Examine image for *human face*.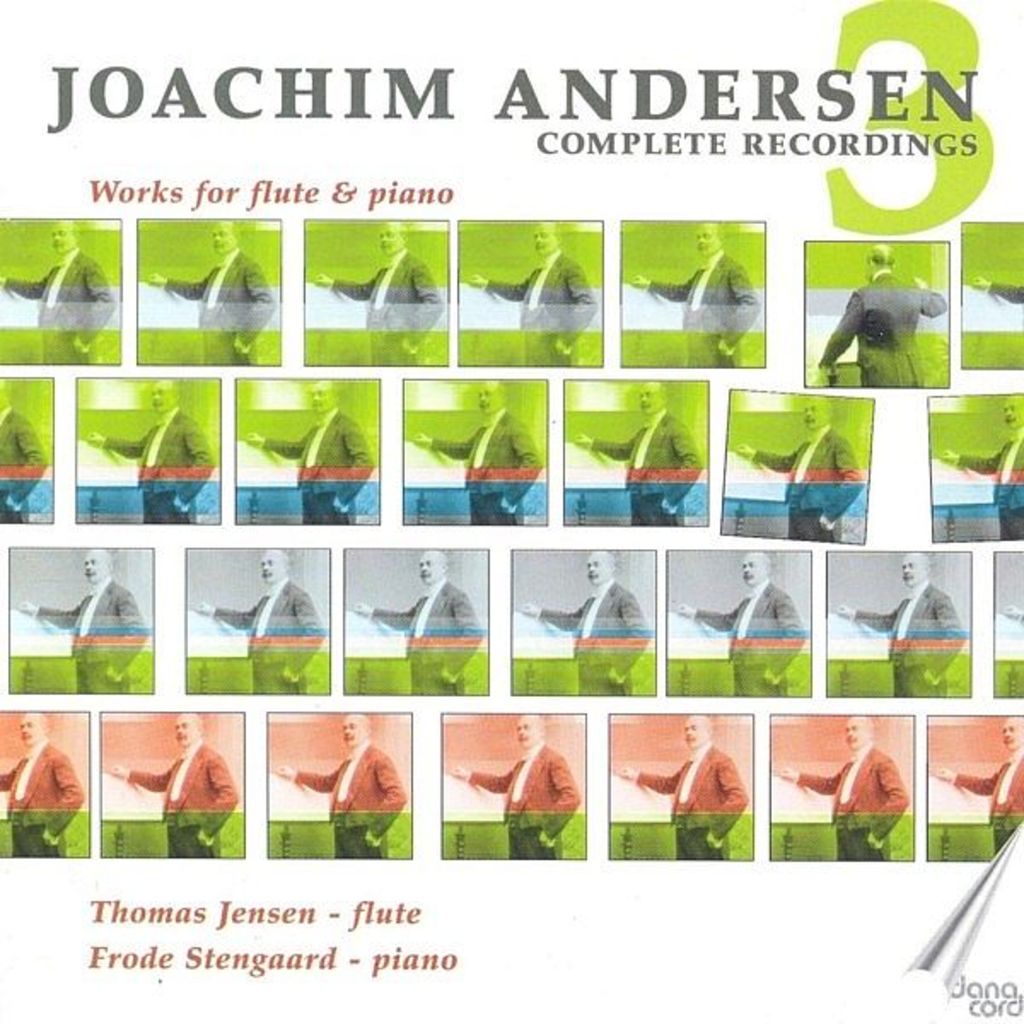
Examination result: x1=642, y1=384, x2=659, y2=411.
